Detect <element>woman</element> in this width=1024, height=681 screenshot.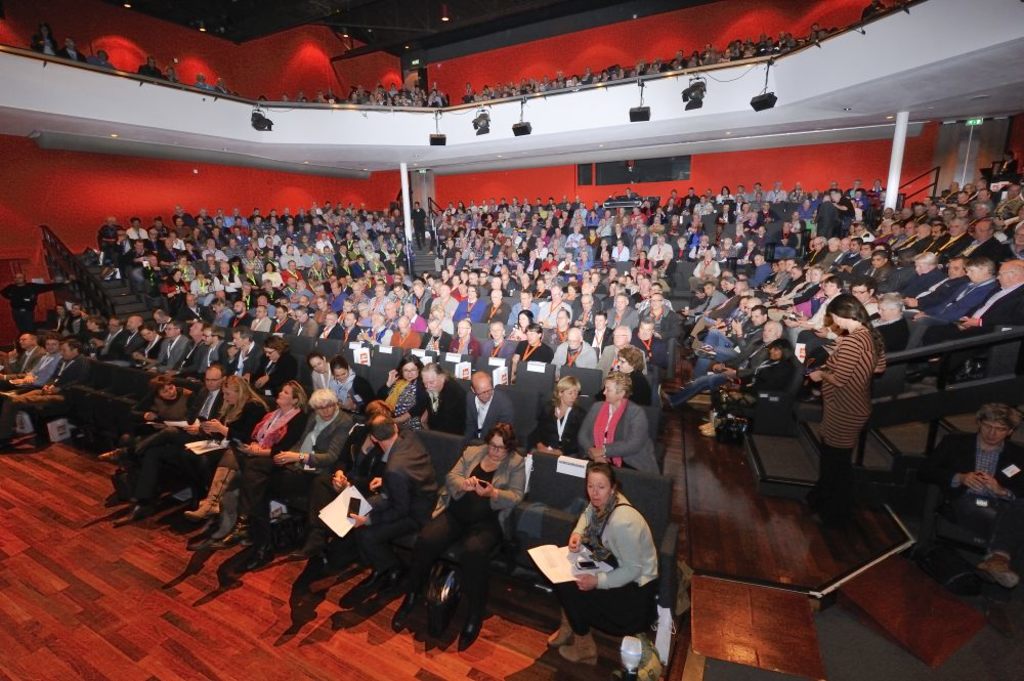
Detection: [left=386, top=421, right=526, bottom=644].
